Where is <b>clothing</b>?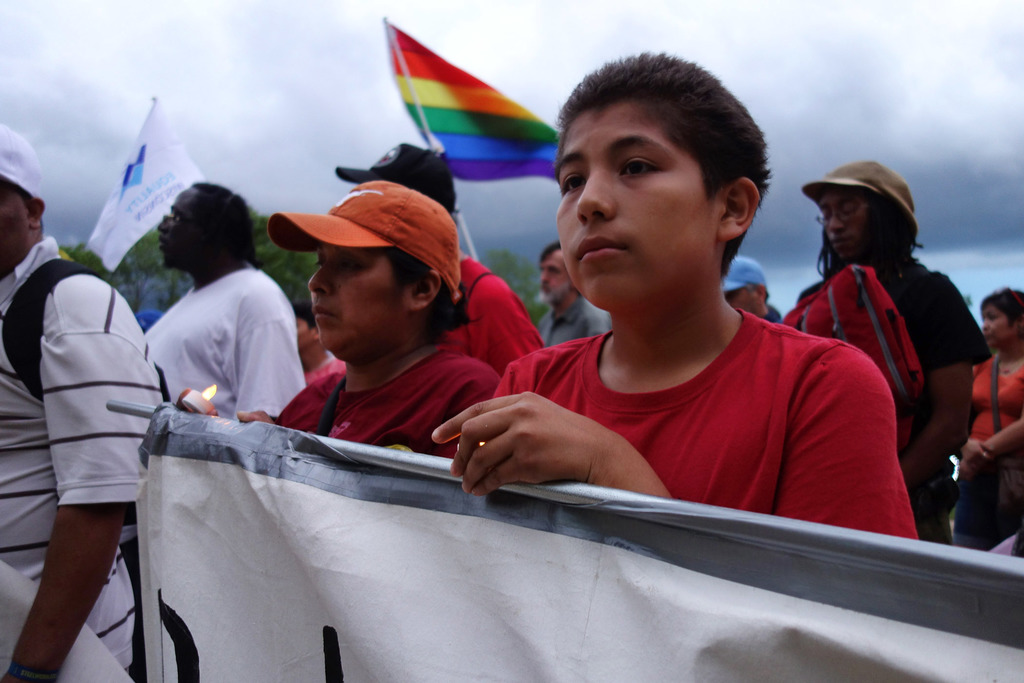
bbox=[442, 252, 554, 383].
